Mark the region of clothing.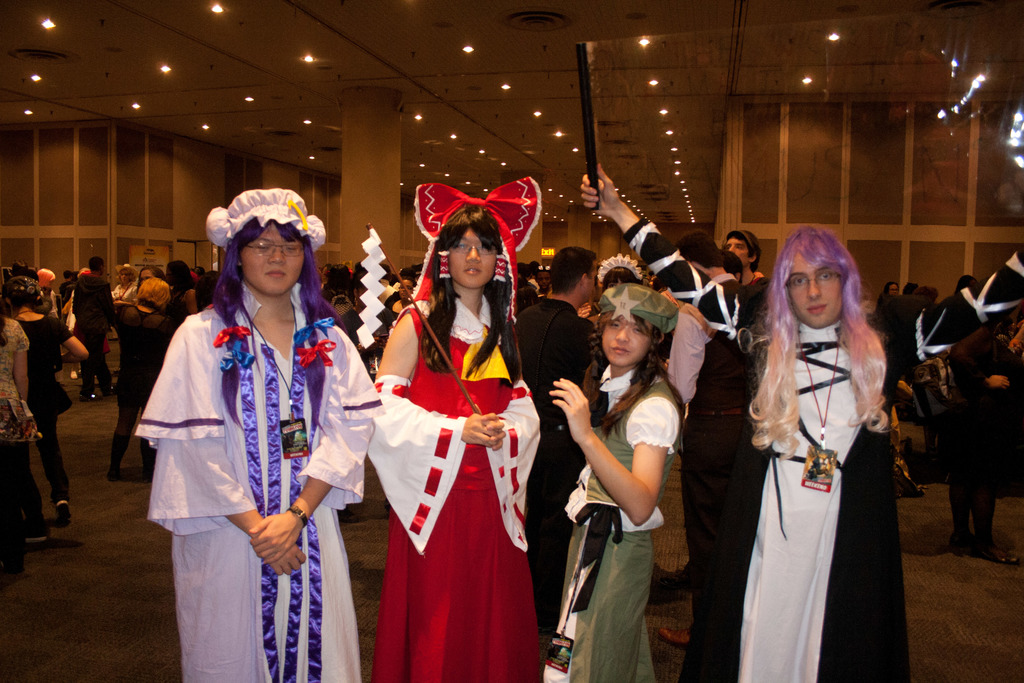
Region: <bbox>386, 299, 401, 331</bbox>.
